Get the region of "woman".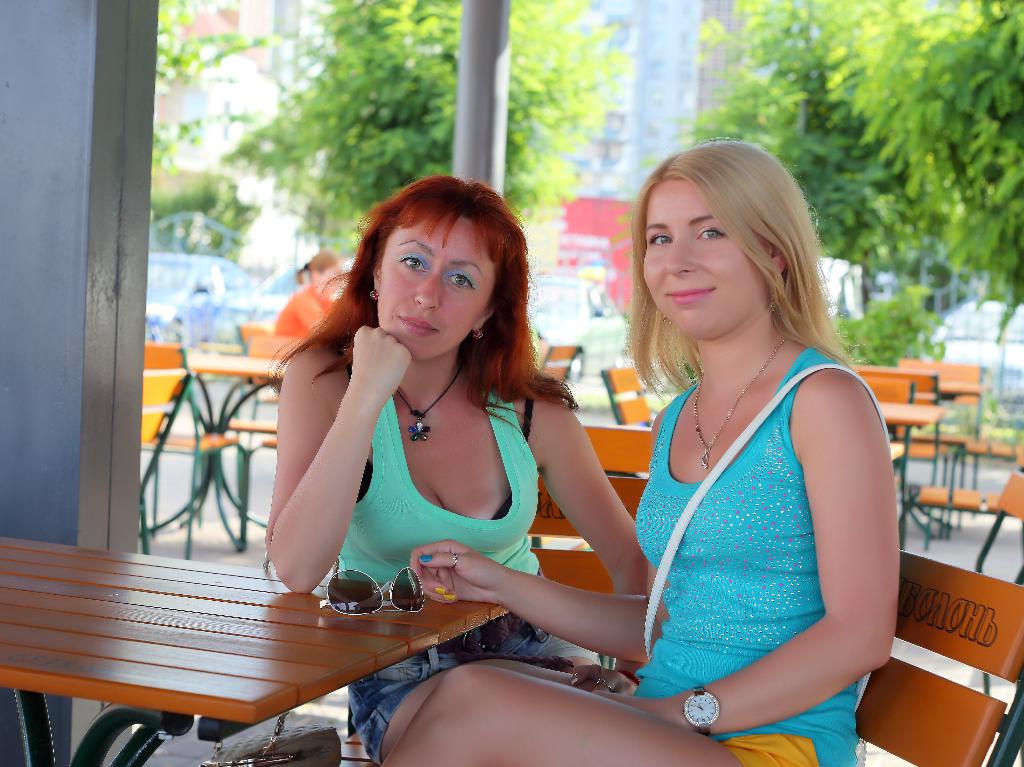
(x1=271, y1=245, x2=339, y2=341).
